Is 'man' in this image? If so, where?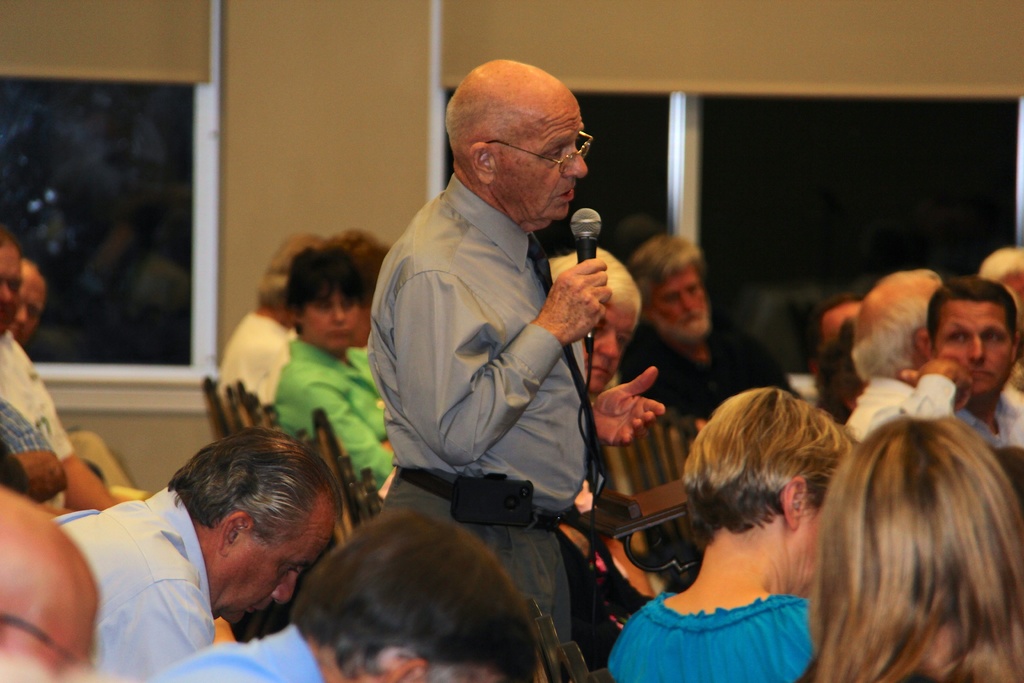
Yes, at [620,234,797,422].
